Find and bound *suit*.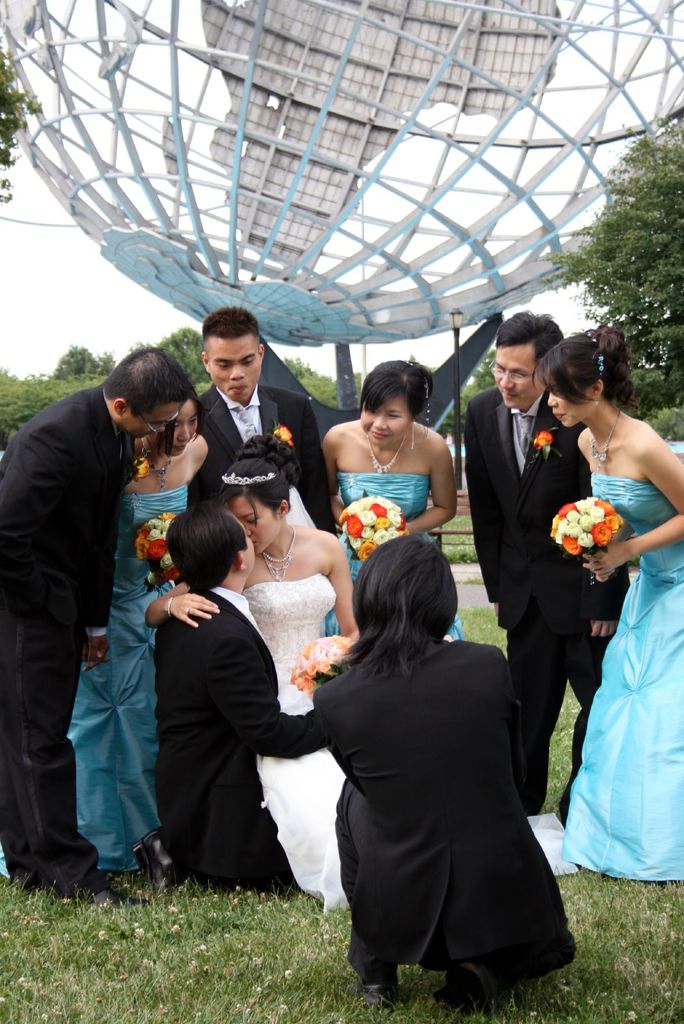
Bound: [140,579,330,904].
